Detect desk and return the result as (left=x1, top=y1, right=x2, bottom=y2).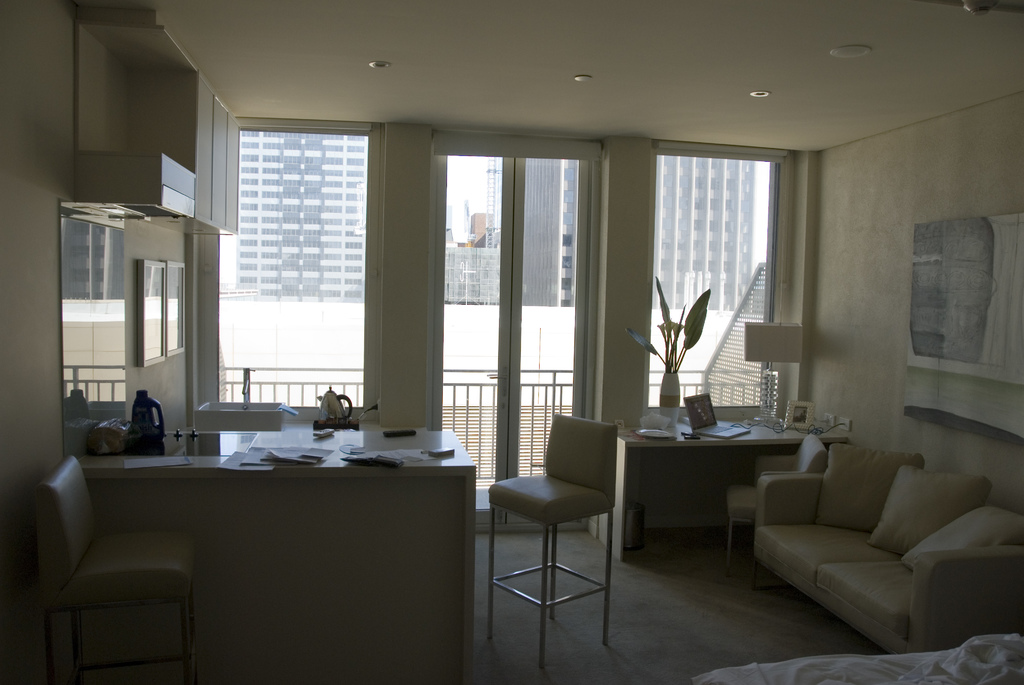
(left=584, top=421, right=852, bottom=564).
